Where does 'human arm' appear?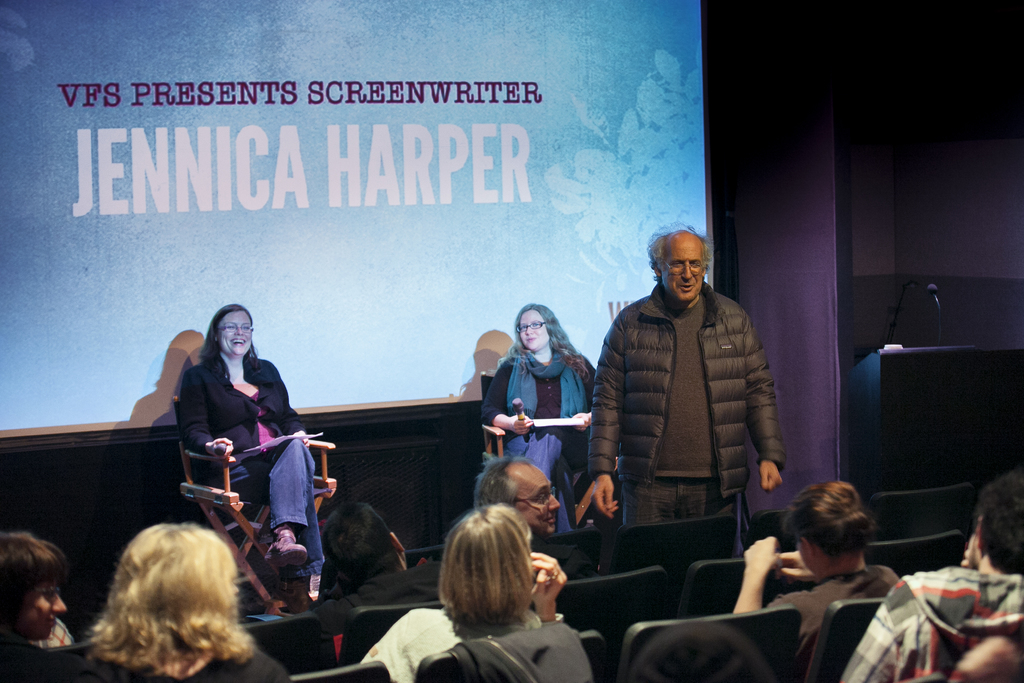
Appears at {"left": 588, "top": 322, "right": 622, "bottom": 525}.
